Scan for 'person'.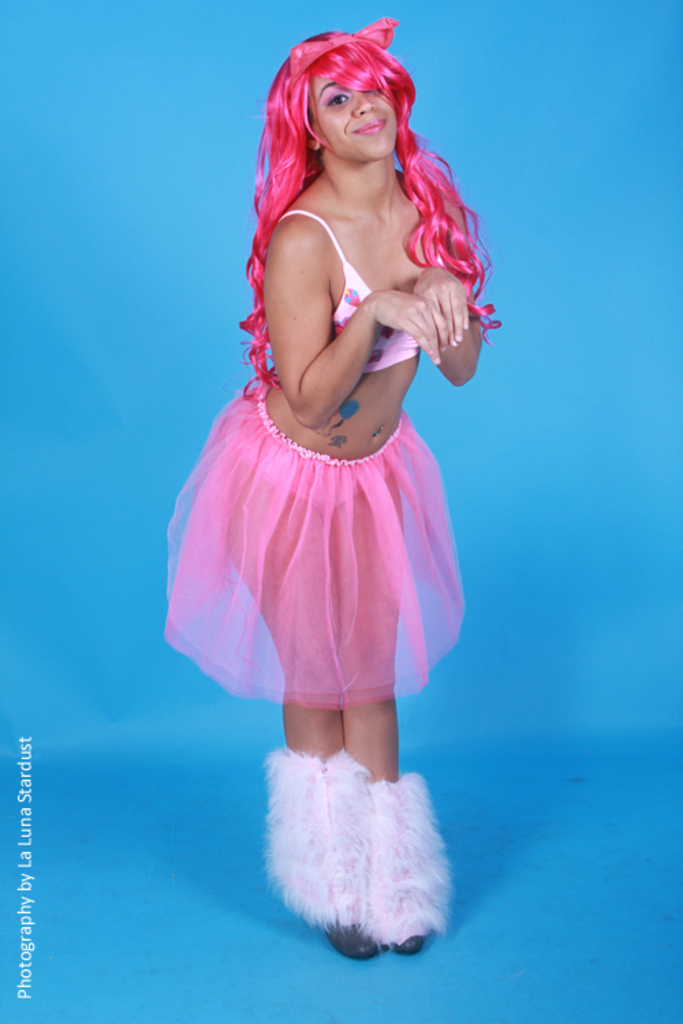
Scan result: (156,18,503,953).
